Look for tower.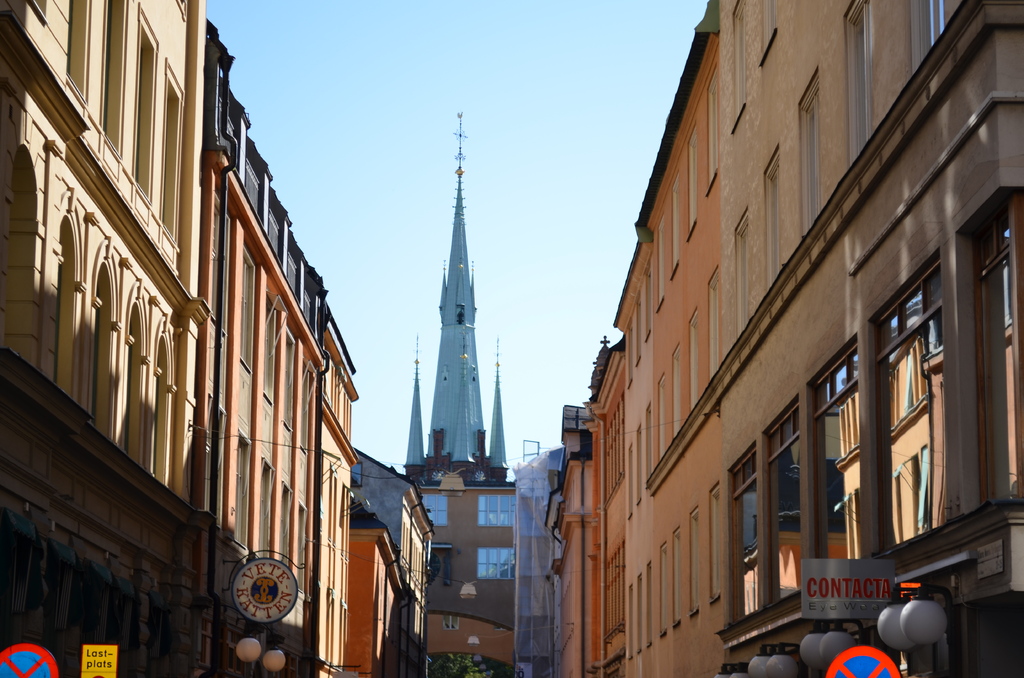
Found: region(486, 351, 516, 469).
